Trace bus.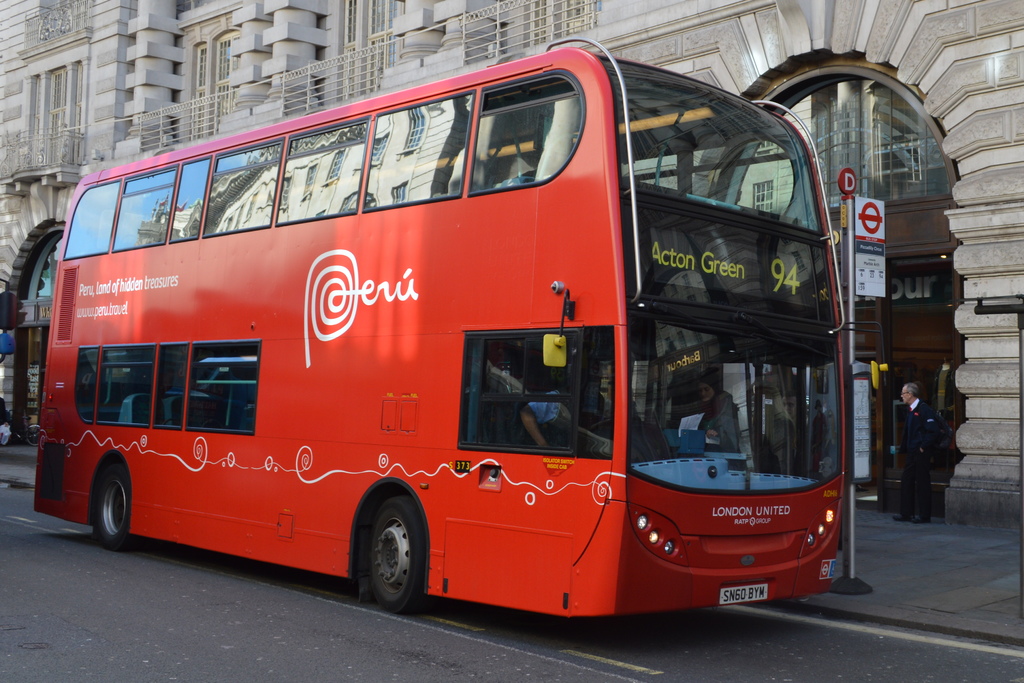
Traced to [25,40,854,623].
